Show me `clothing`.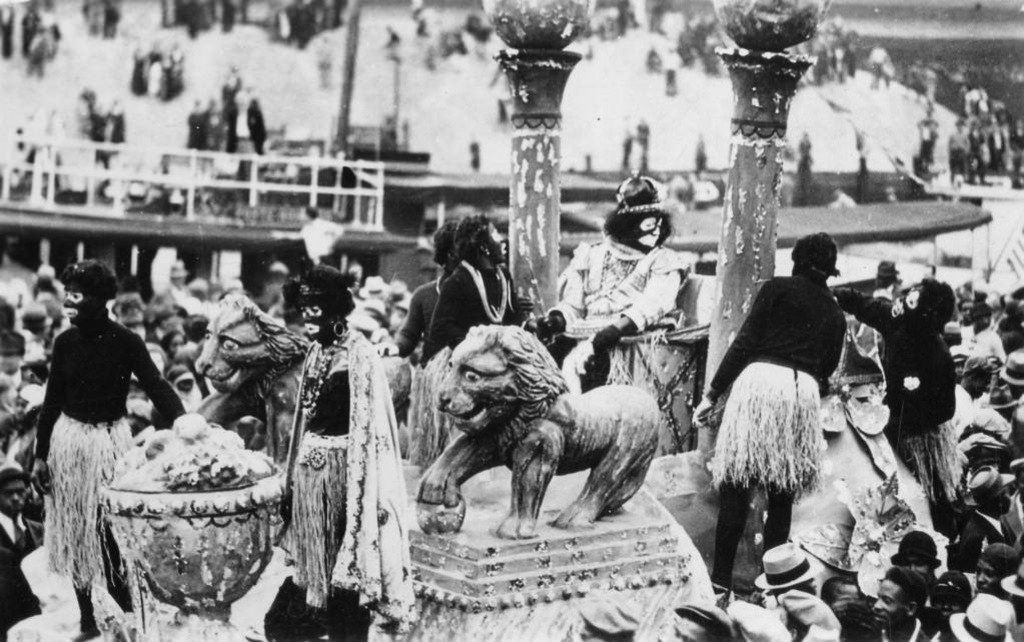
`clothing` is here: region(294, 432, 350, 607).
